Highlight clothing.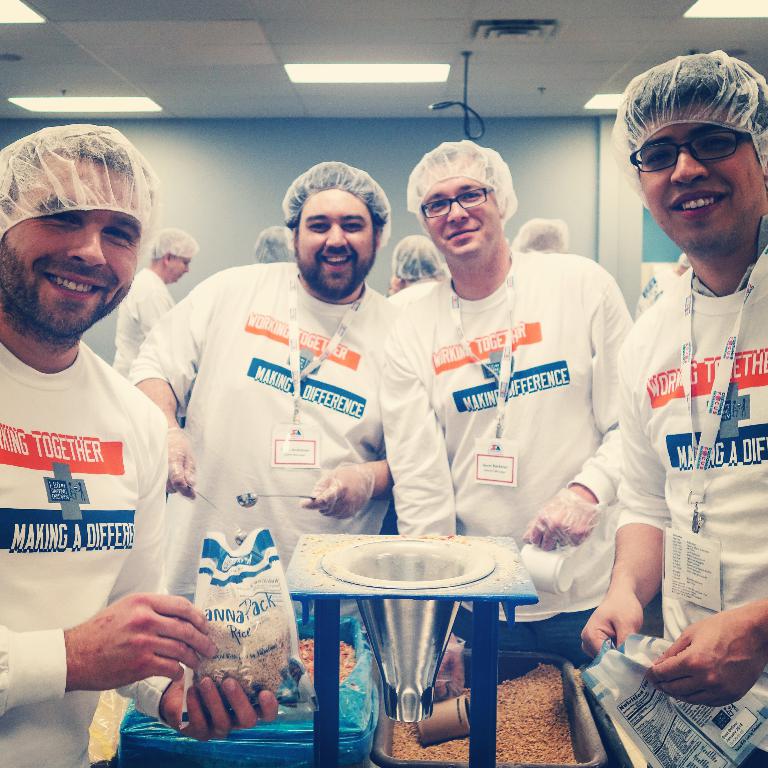
Highlighted region: region(115, 270, 169, 368).
